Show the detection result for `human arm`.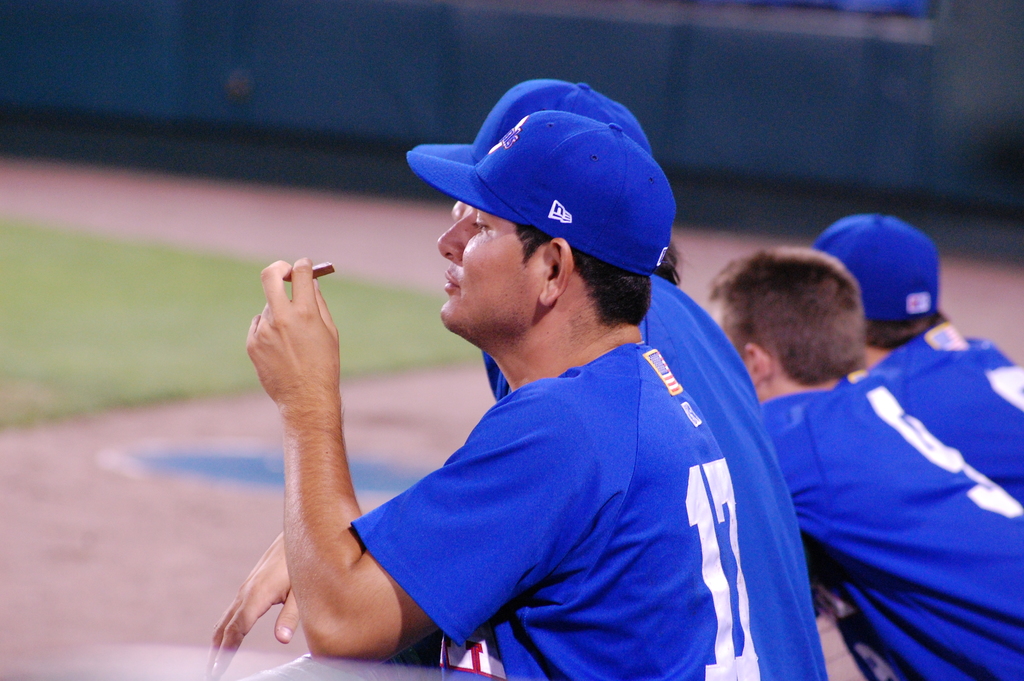
select_region(200, 532, 300, 679).
